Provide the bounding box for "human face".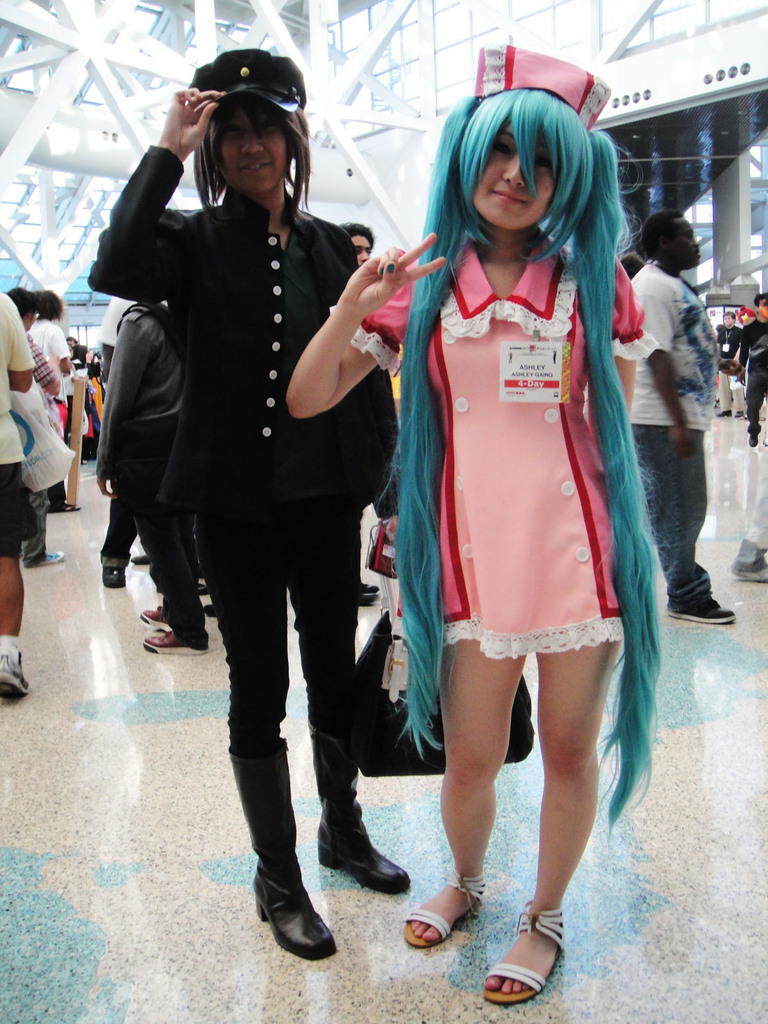
{"left": 475, "top": 124, "right": 554, "bottom": 228}.
